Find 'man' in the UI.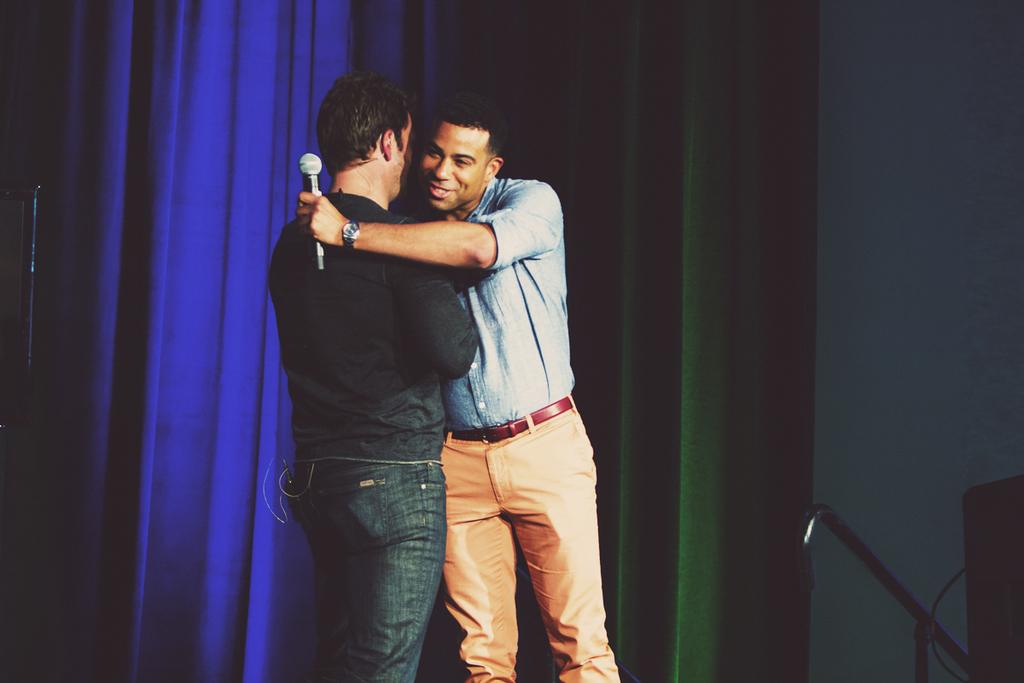
UI element at [263,70,477,682].
